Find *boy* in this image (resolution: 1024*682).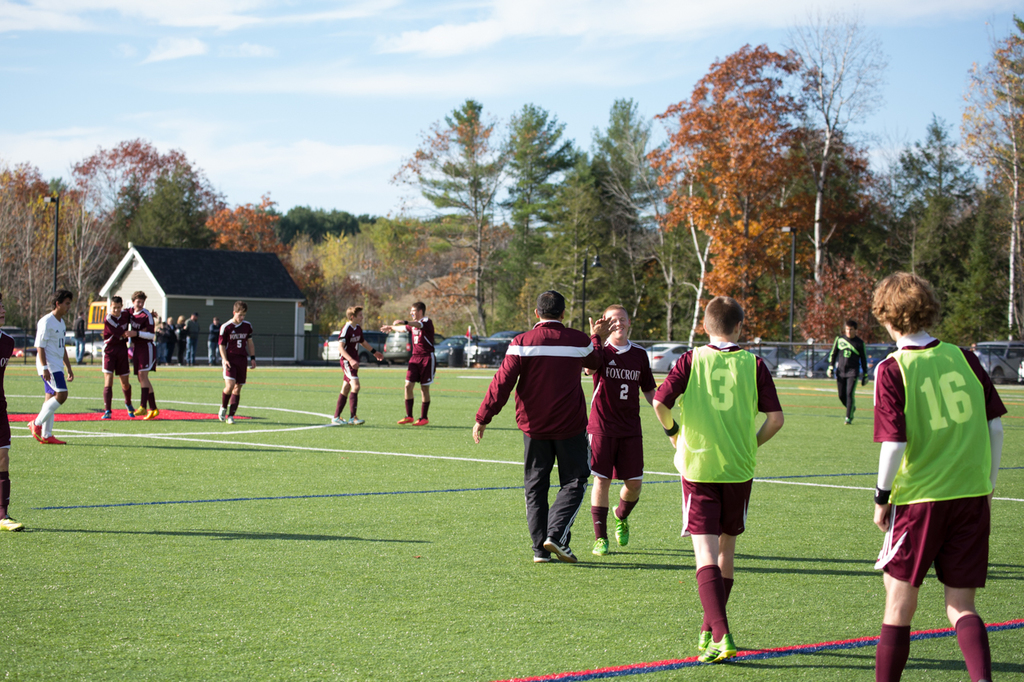
box(652, 294, 792, 660).
